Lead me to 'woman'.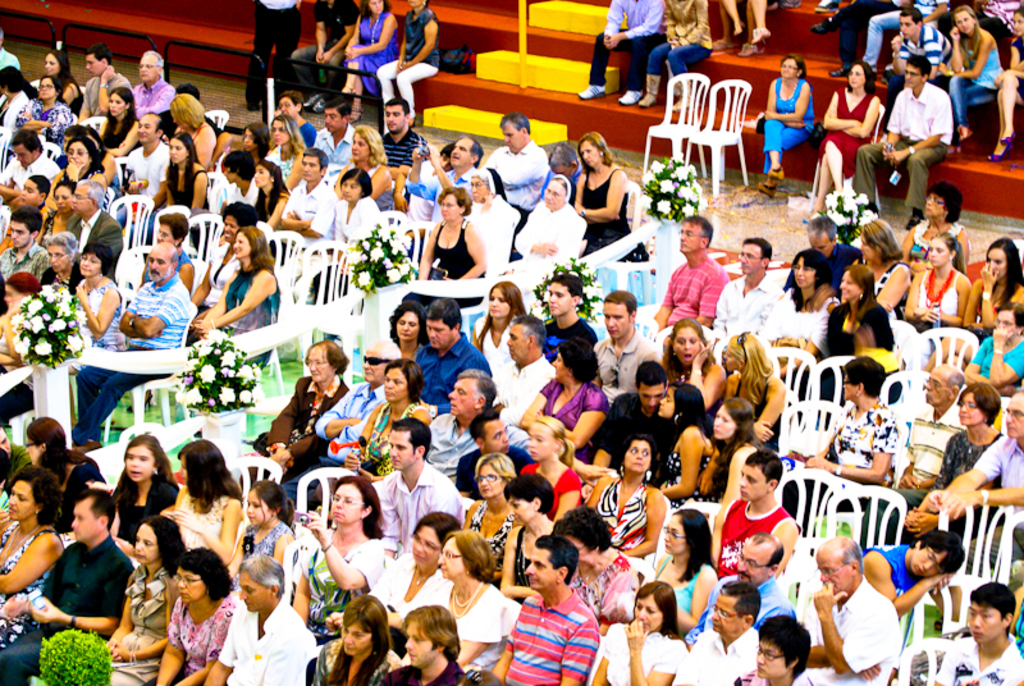
Lead to left=161, top=88, right=216, bottom=186.
